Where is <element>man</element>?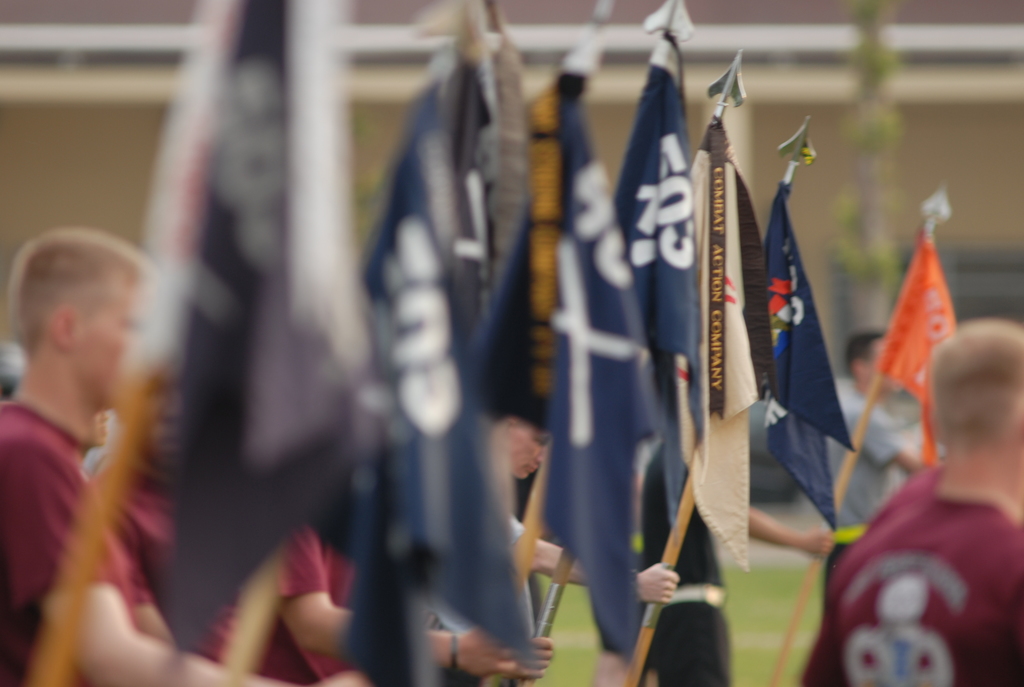
637/430/838/686.
